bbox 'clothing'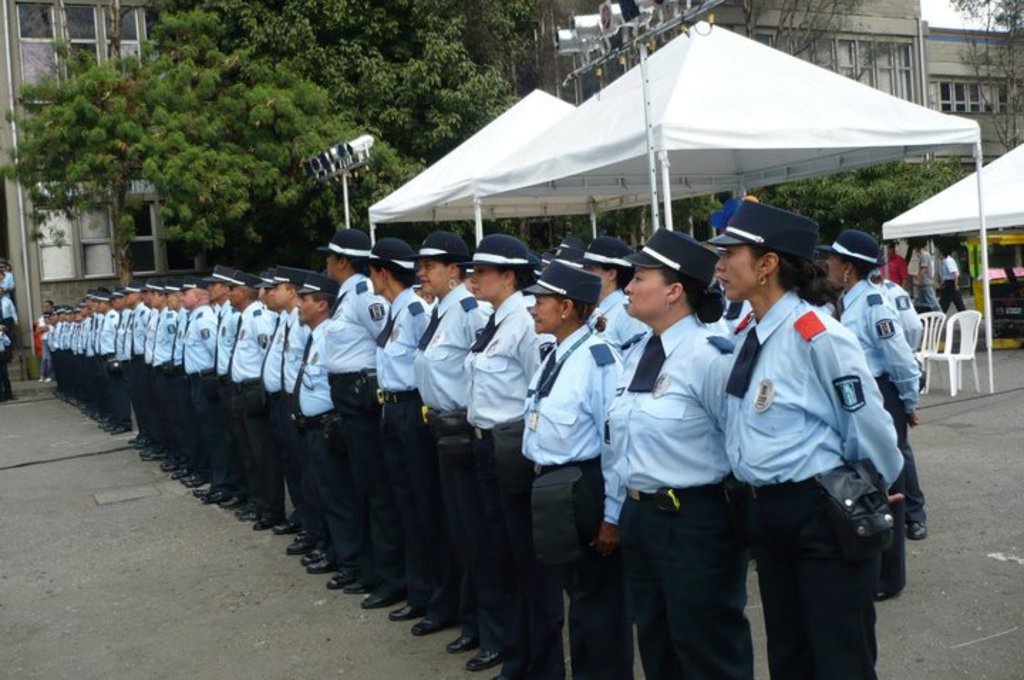
(910, 252, 940, 316)
